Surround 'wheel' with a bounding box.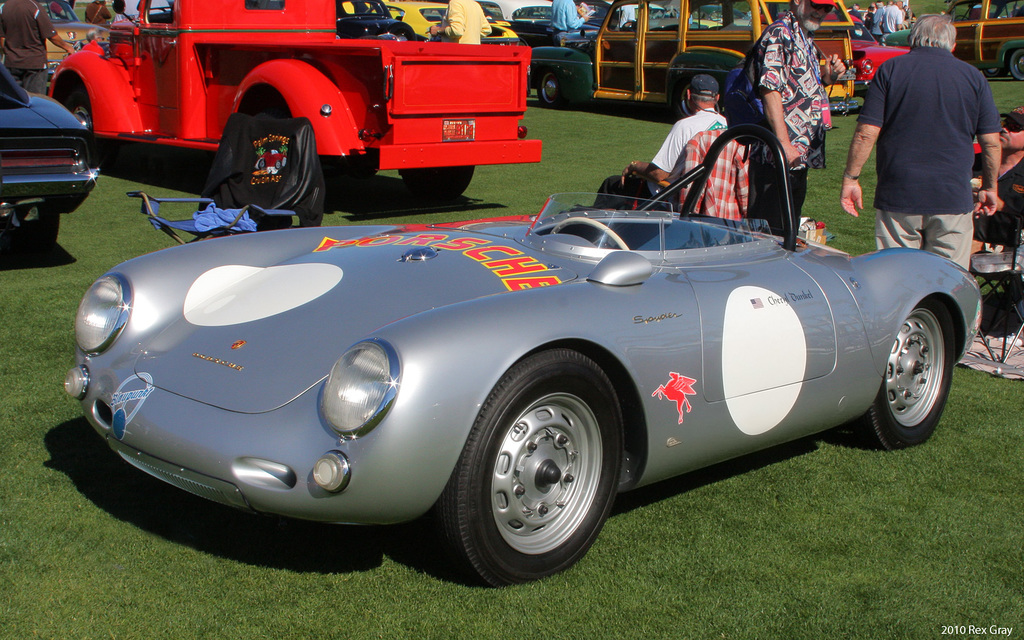
bbox=(543, 73, 564, 105).
